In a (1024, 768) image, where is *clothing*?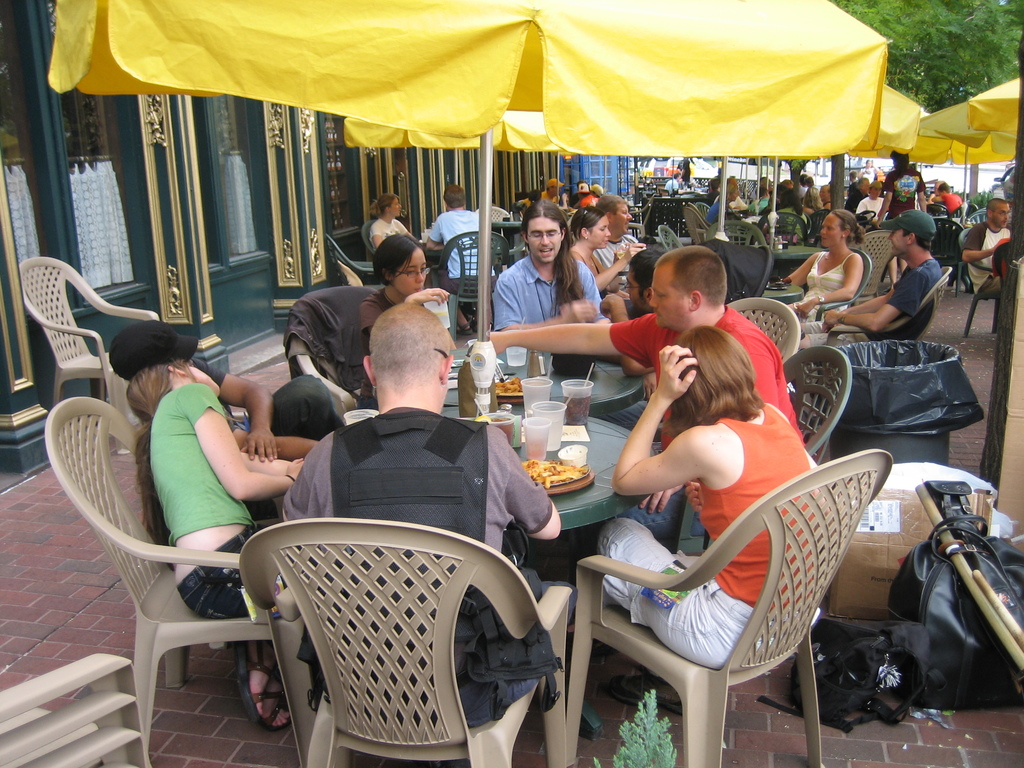
bbox=[367, 214, 408, 253].
